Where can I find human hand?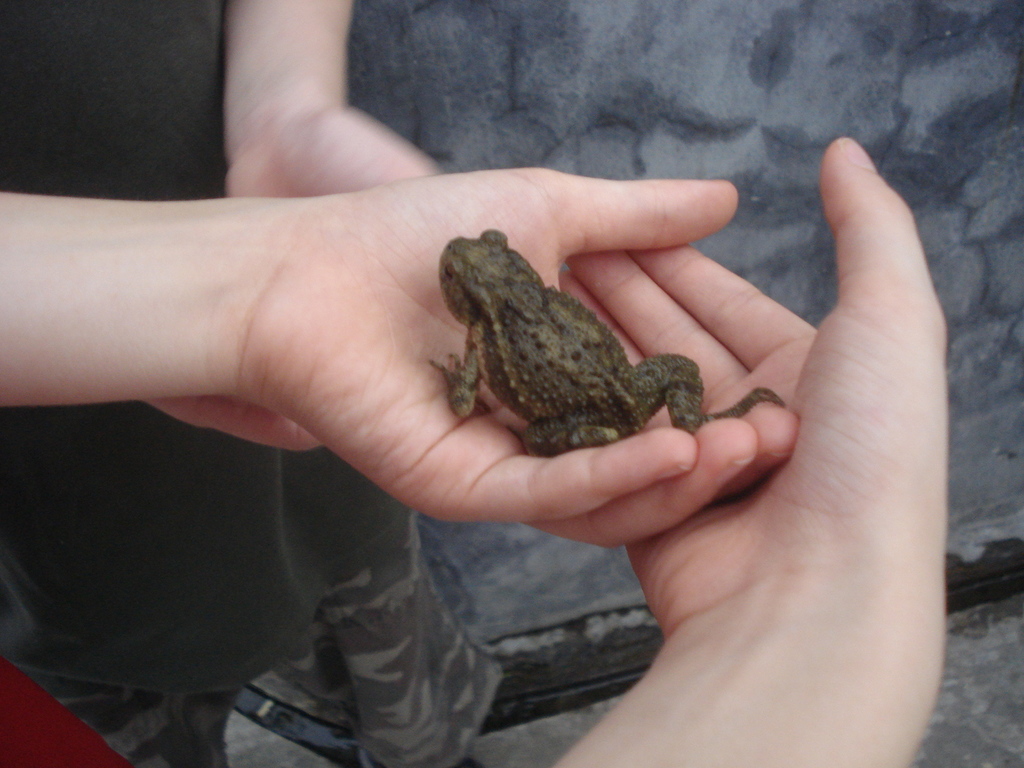
You can find it at x1=559 y1=135 x2=946 y2=641.
